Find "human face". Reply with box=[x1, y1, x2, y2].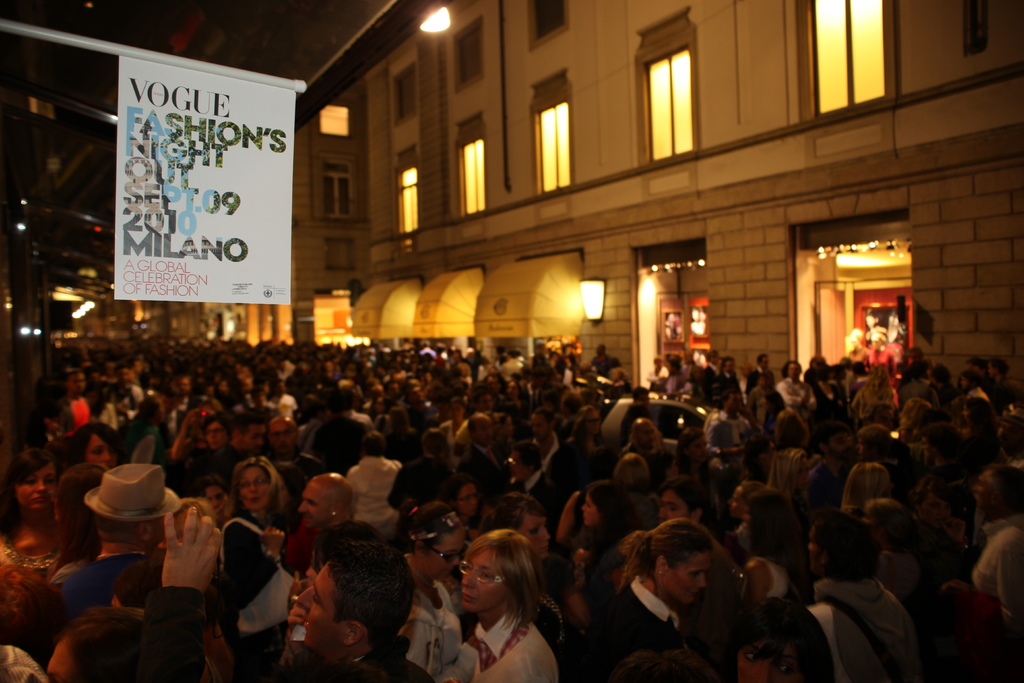
box=[737, 639, 797, 682].
